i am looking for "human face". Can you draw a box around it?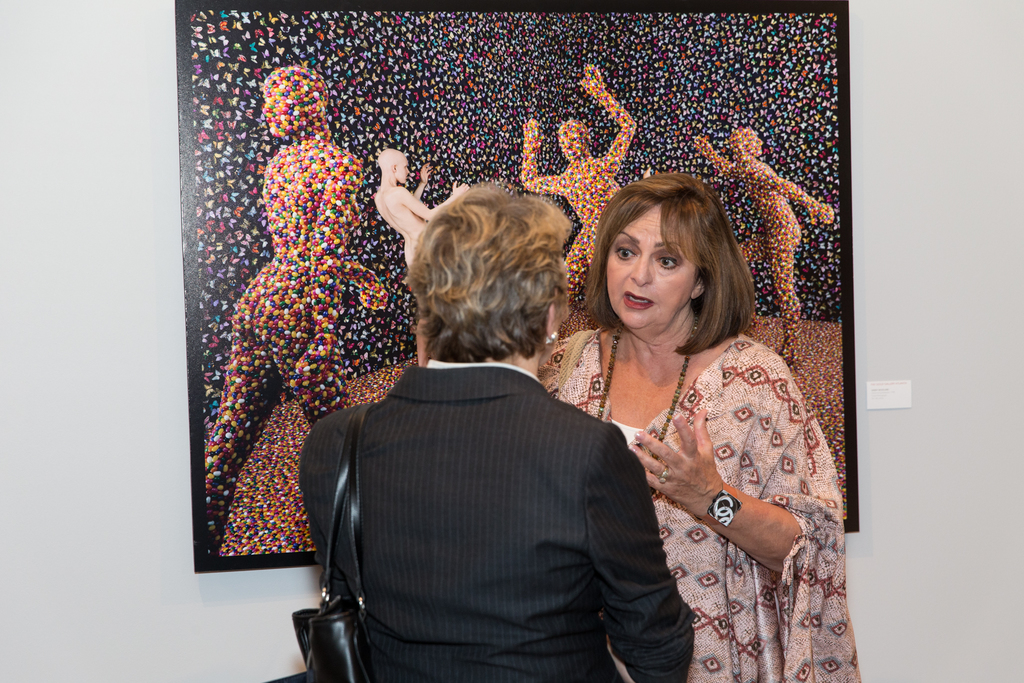
Sure, the bounding box is BBox(604, 202, 700, 333).
